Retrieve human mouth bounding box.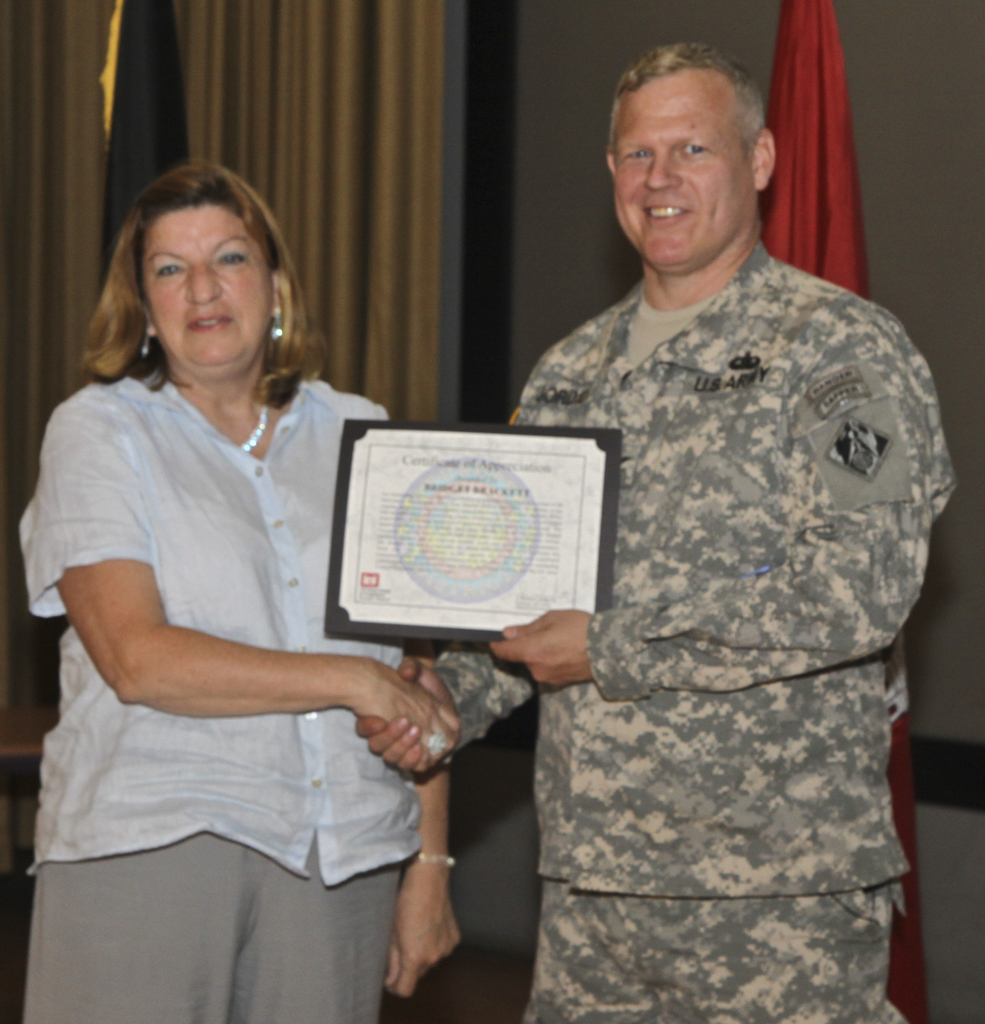
Bounding box: {"left": 640, "top": 200, "right": 693, "bottom": 226}.
